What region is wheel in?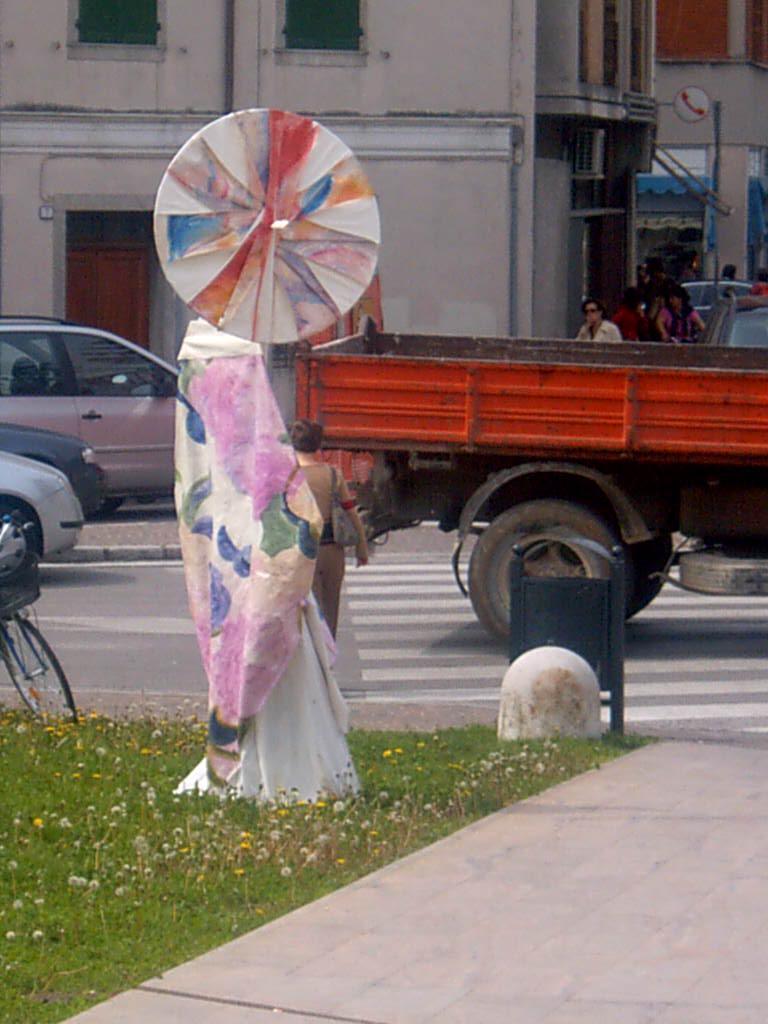
[left=87, top=500, right=126, bottom=517].
